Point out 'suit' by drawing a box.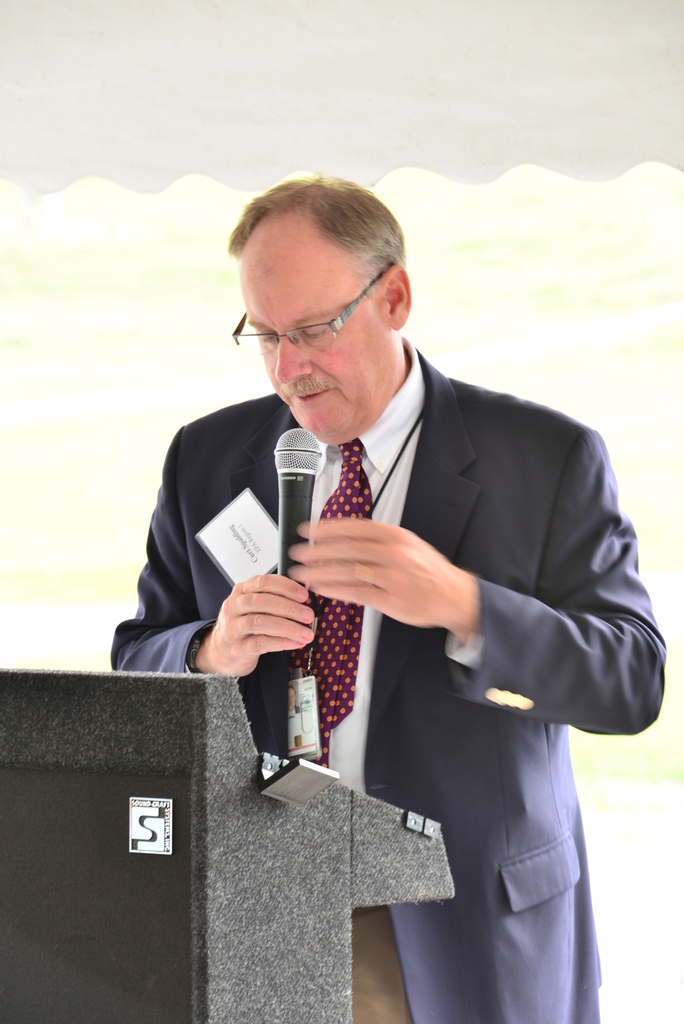
[x1=156, y1=271, x2=622, y2=972].
